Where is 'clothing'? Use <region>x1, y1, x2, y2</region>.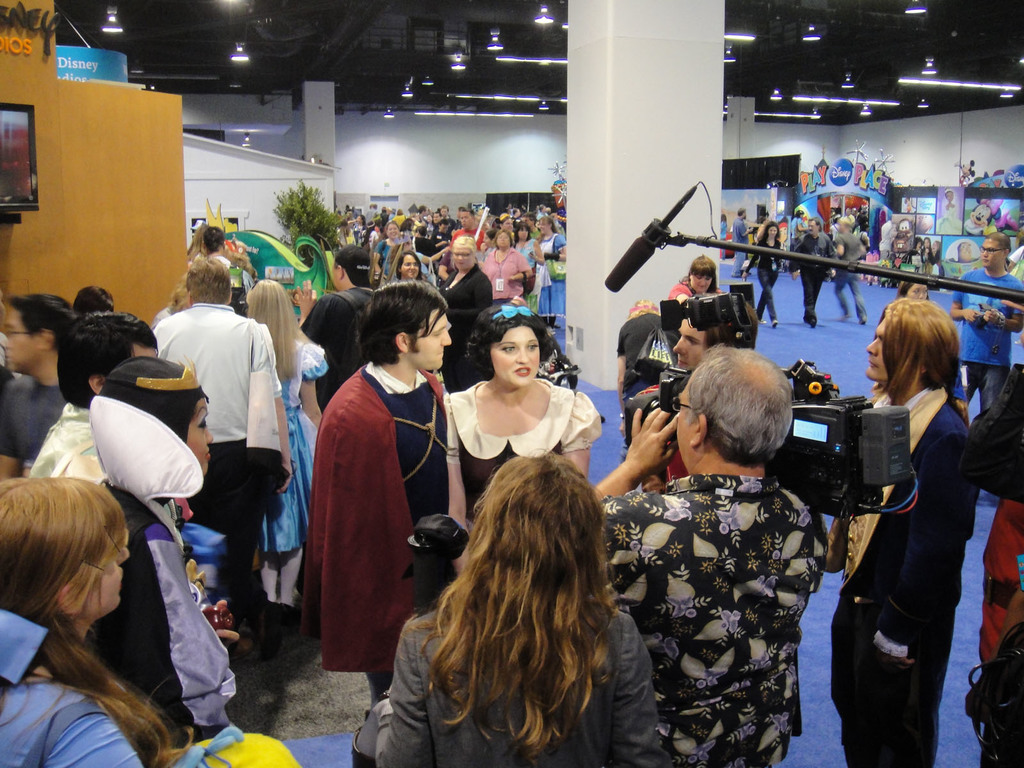
<region>751, 243, 777, 319</region>.
